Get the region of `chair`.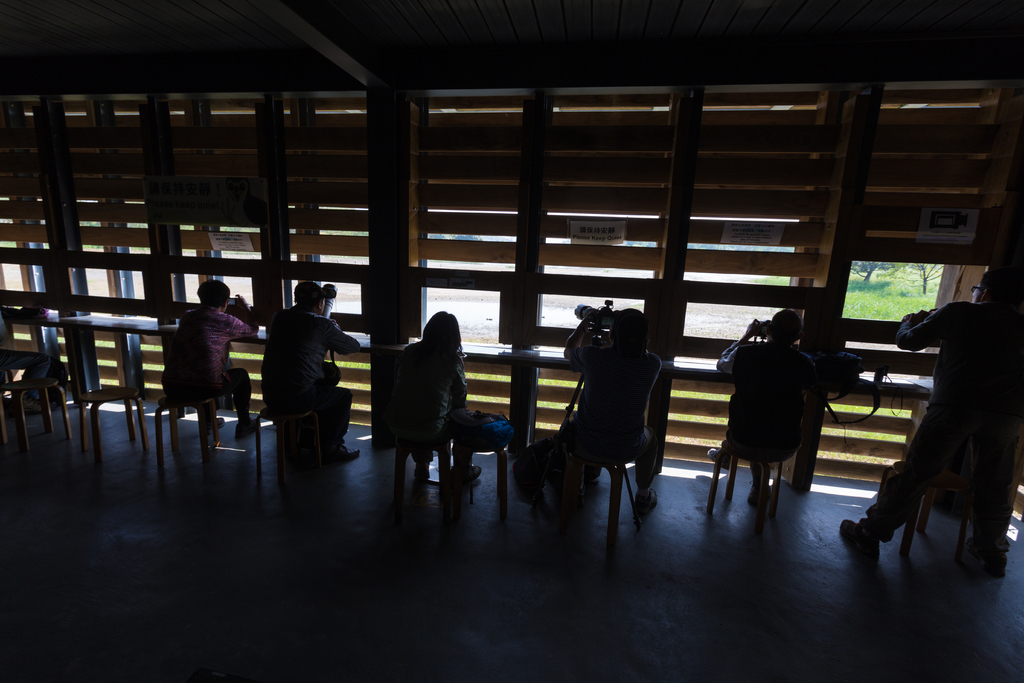
box=[61, 318, 145, 470].
